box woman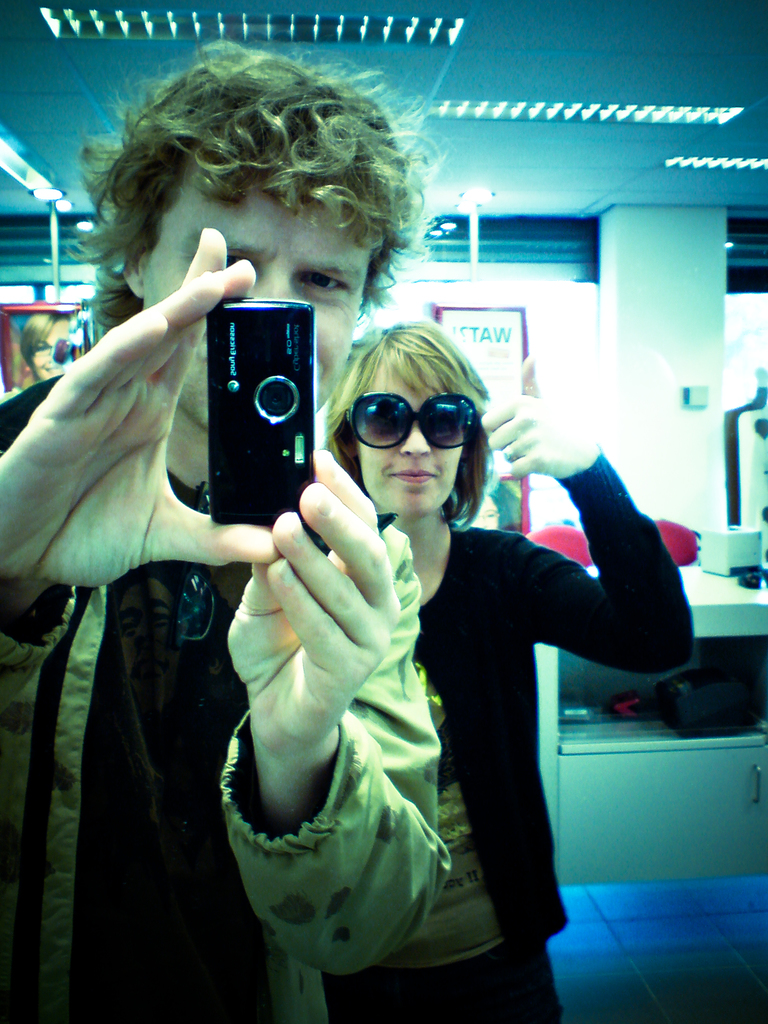
x1=207 y1=243 x2=638 y2=995
